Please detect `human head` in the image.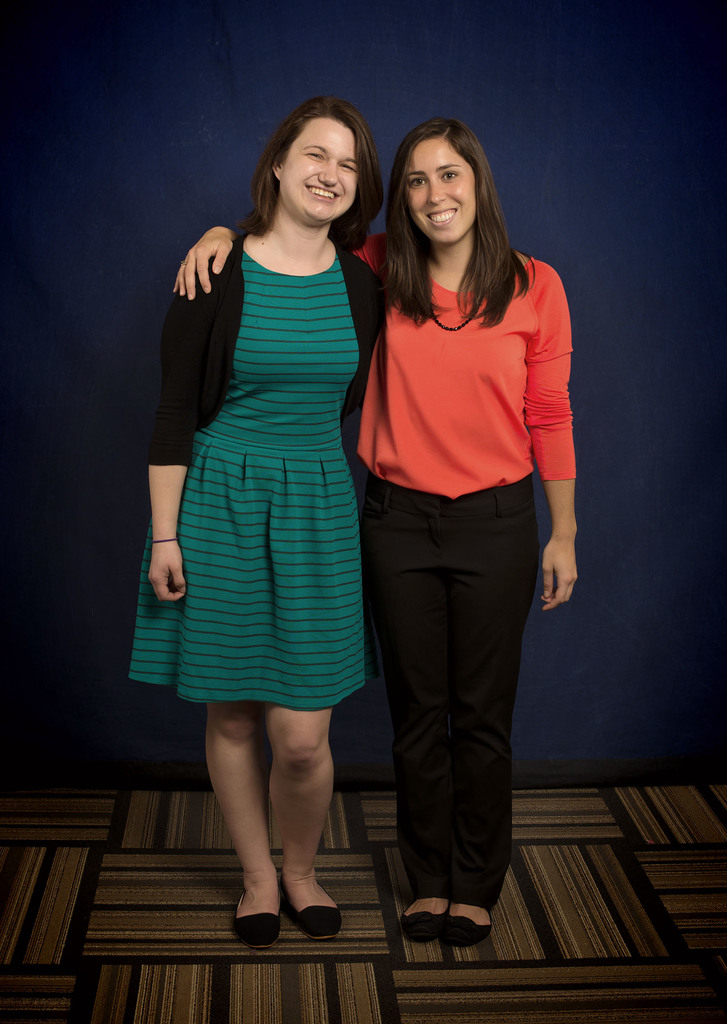
region(395, 125, 498, 252).
